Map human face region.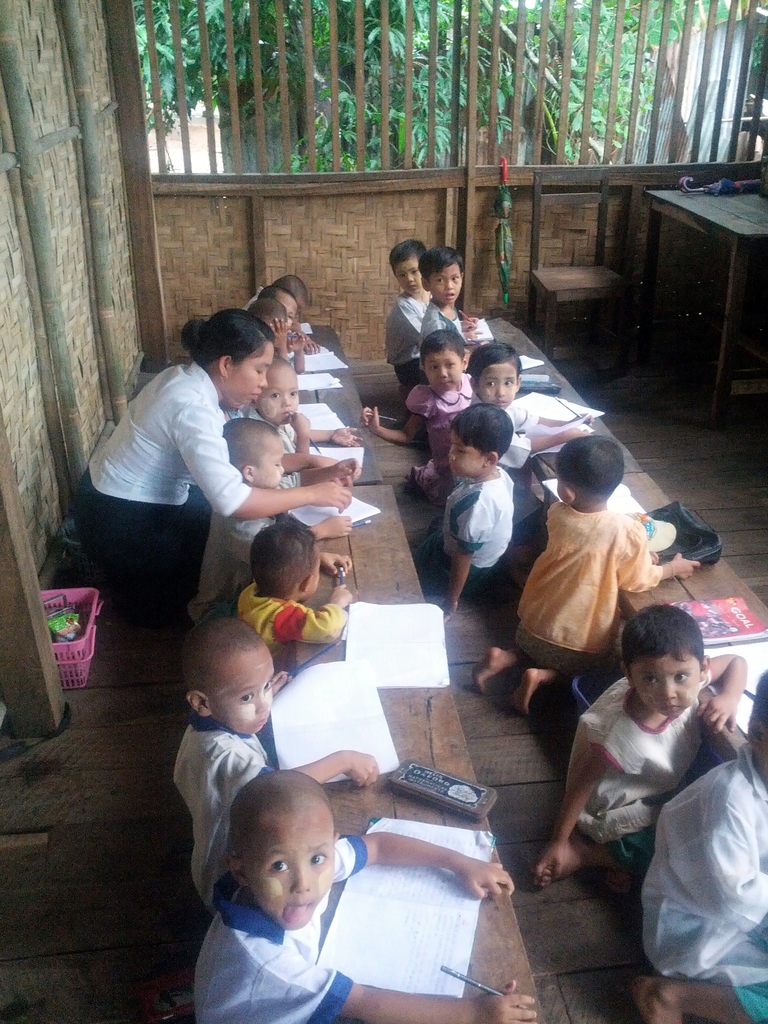
Mapped to left=474, top=361, right=518, bottom=410.
